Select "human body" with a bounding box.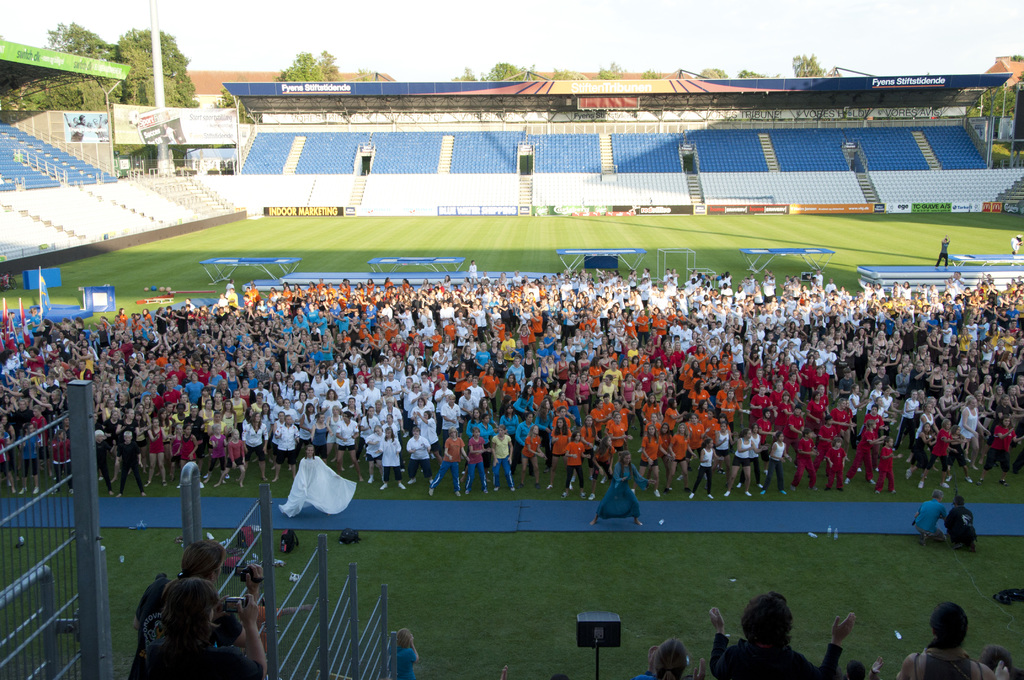
(left=95, top=321, right=110, bottom=334).
